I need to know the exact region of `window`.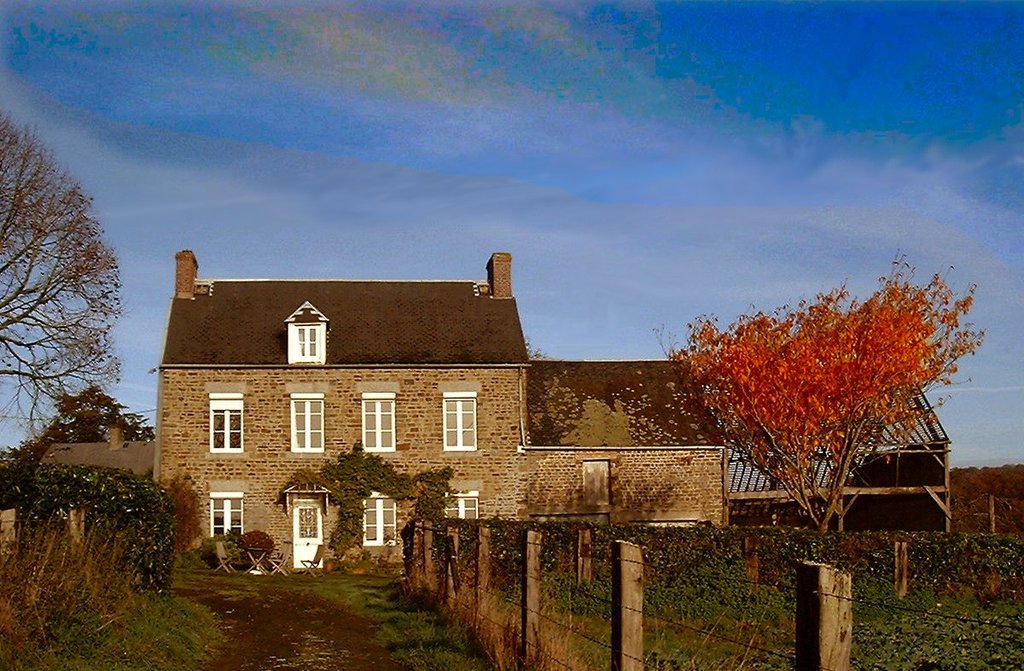
Region: detection(446, 488, 479, 521).
